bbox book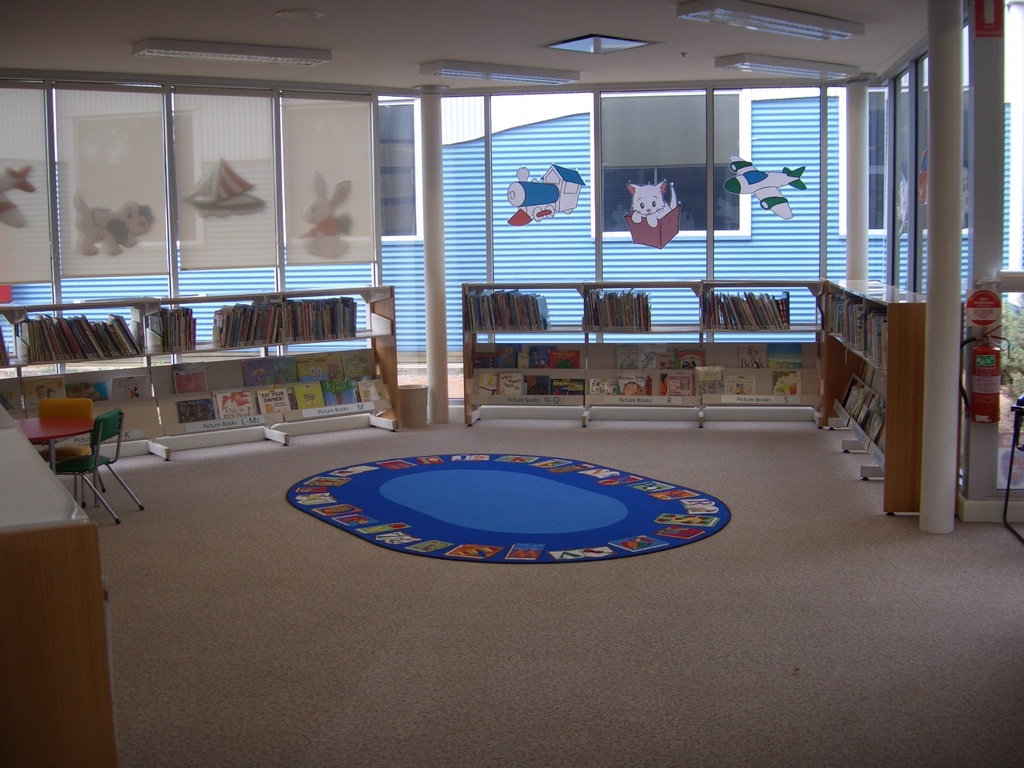
(640,340,668,369)
